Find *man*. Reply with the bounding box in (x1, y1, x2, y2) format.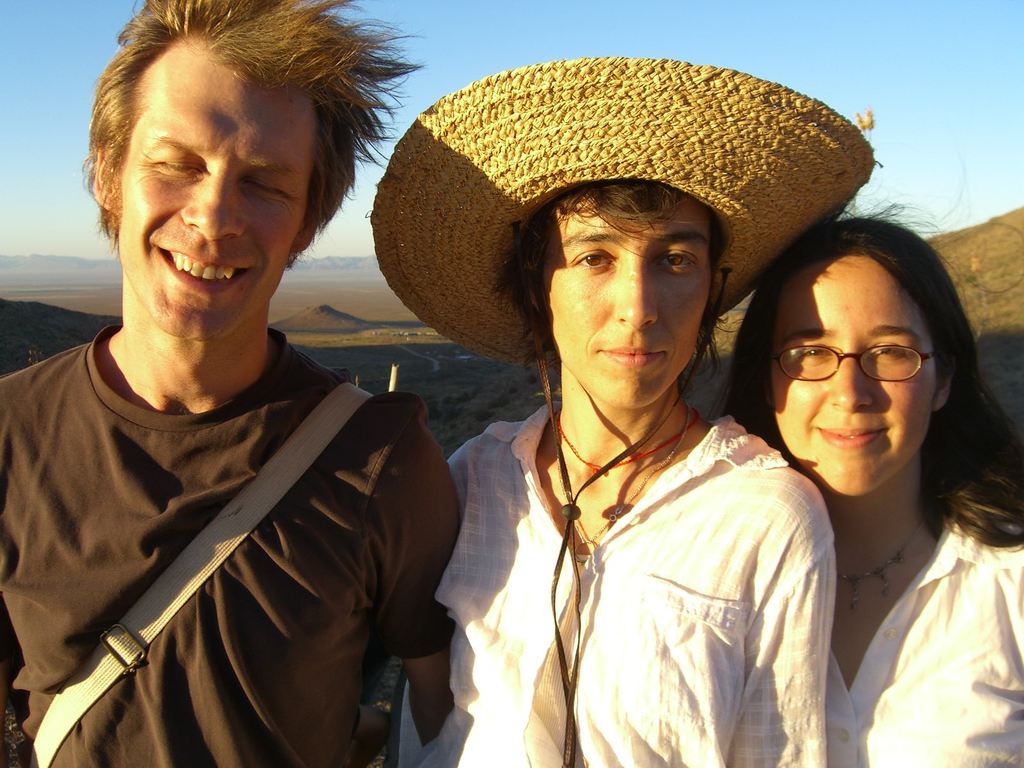
(6, 27, 492, 767).
